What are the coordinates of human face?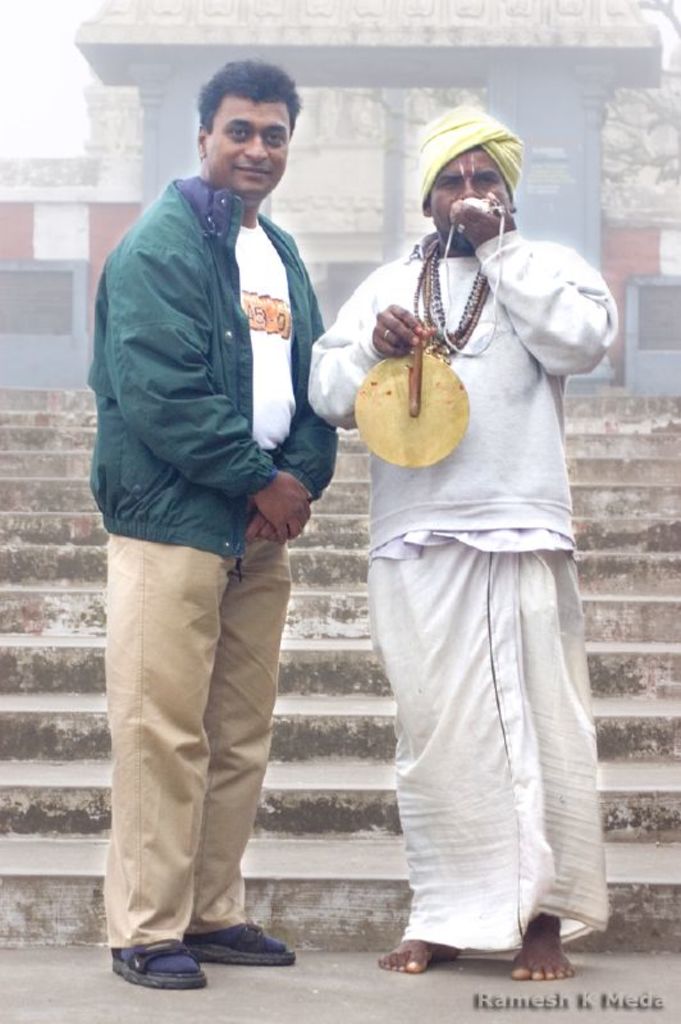
430/143/515/244.
